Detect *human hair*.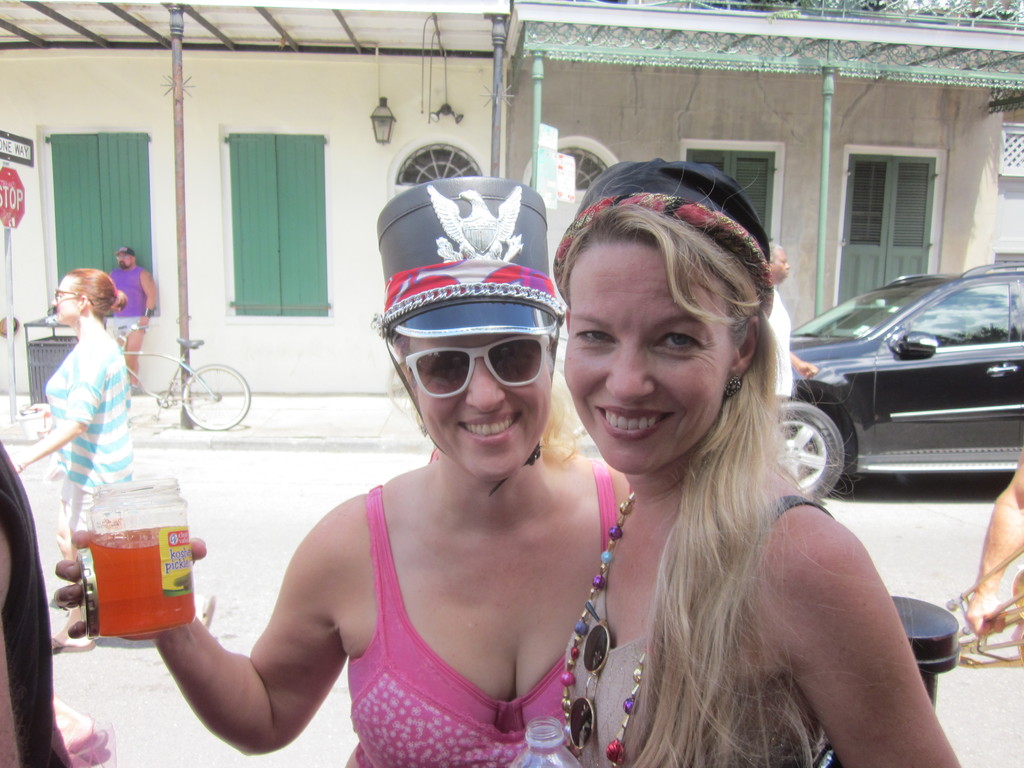
Detected at bbox(559, 200, 780, 767).
